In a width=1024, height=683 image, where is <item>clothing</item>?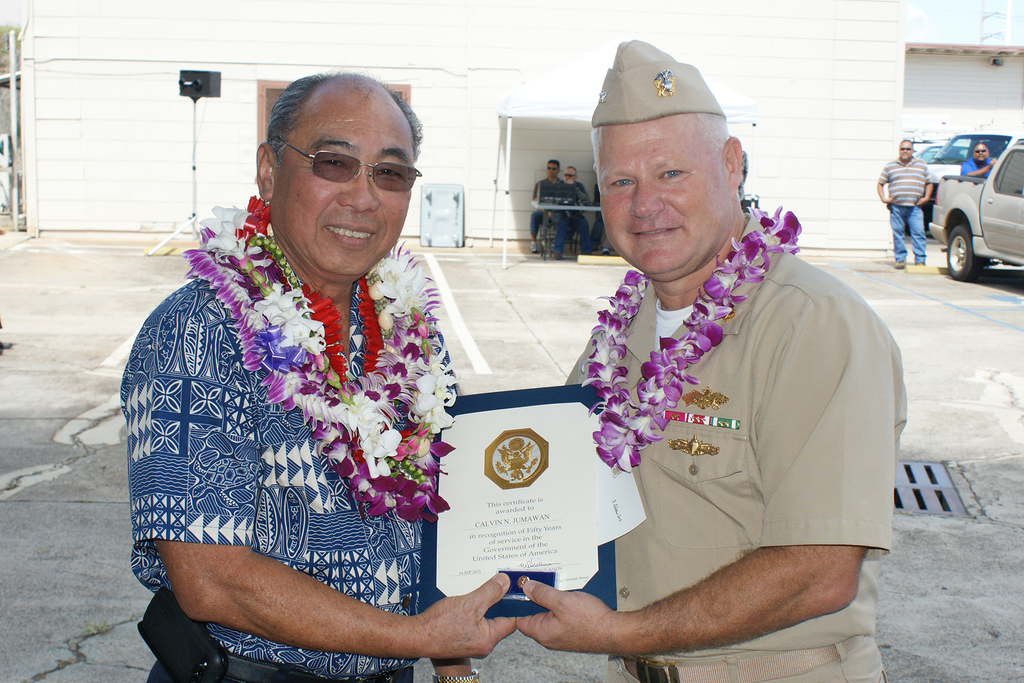
x1=140, y1=256, x2=441, y2=682.
